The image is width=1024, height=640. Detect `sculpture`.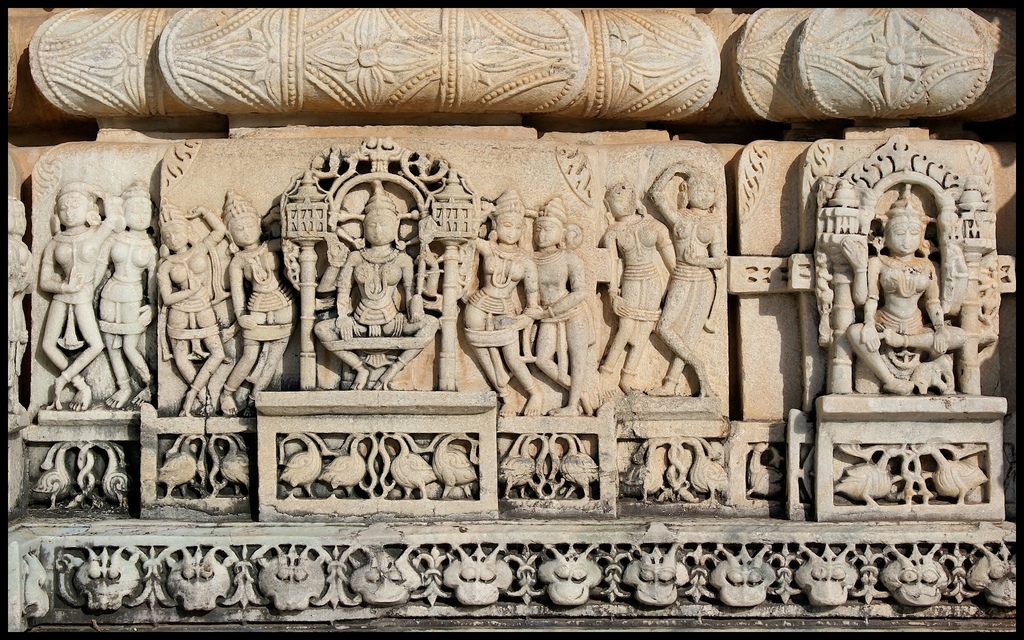
Detection: (492, 428, 589, 505).
